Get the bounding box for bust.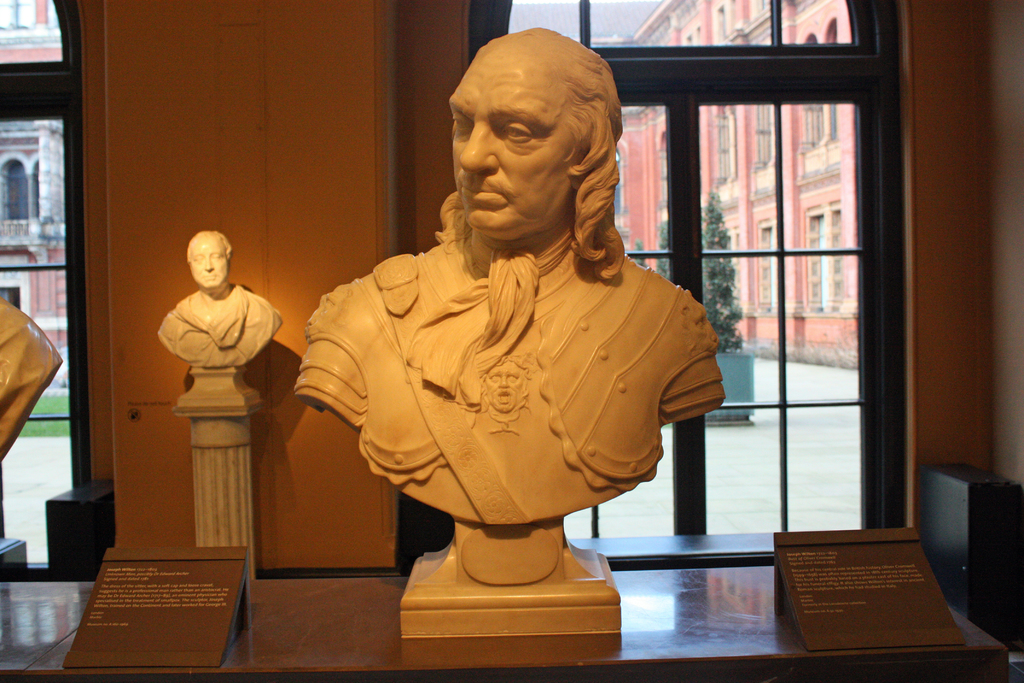
{"left": 294, "top": 25, "right": 728, "bottom": 528}.
